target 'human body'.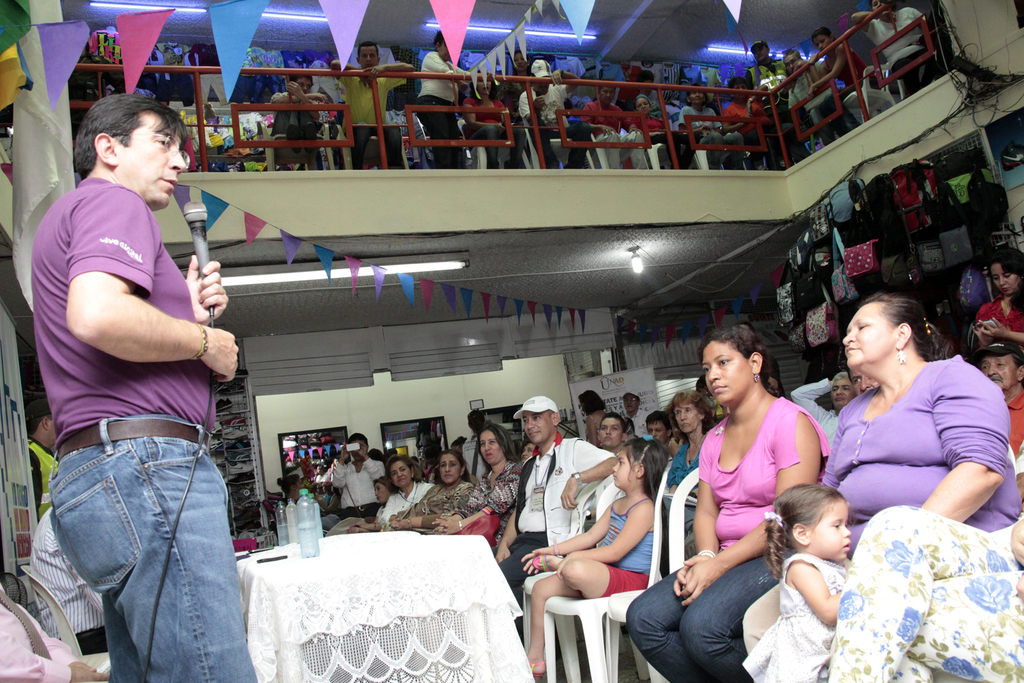
Target region: (441, 463, 528, 558).
